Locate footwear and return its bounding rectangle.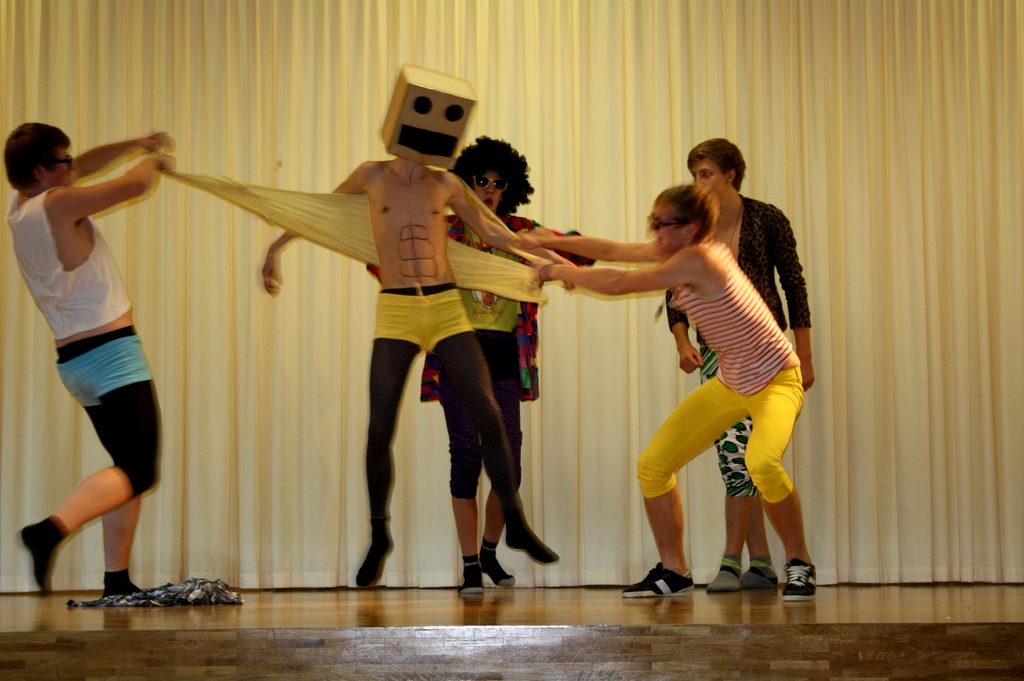
crop(358, 519, 396, 588).
